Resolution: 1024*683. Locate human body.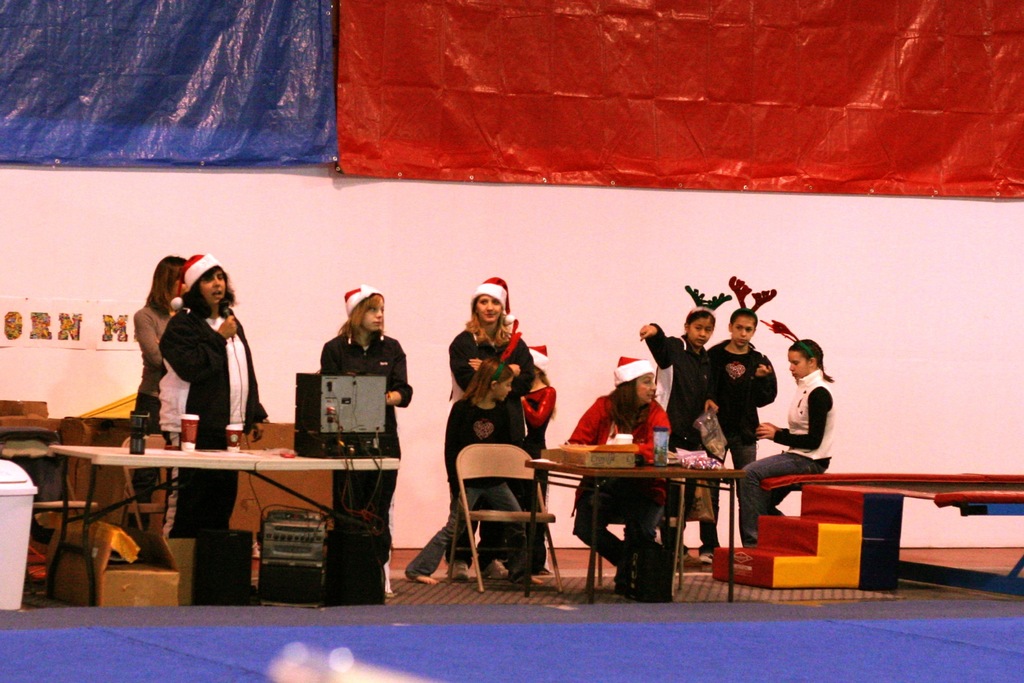
444, 273, 542, 577.
